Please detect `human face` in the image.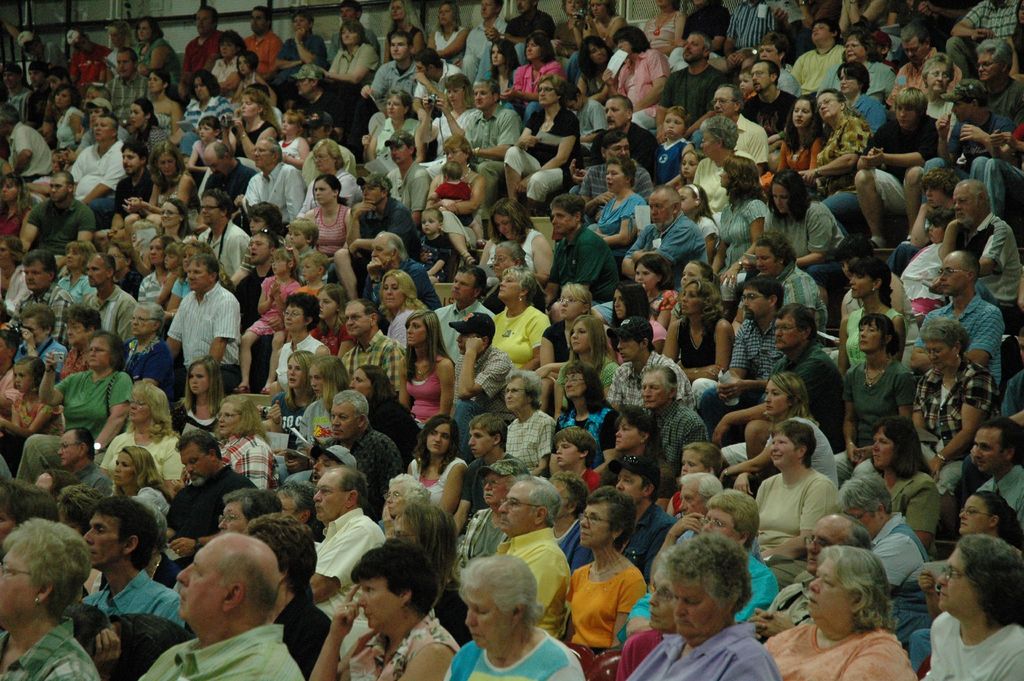
box(58, 433, 84, 464).
